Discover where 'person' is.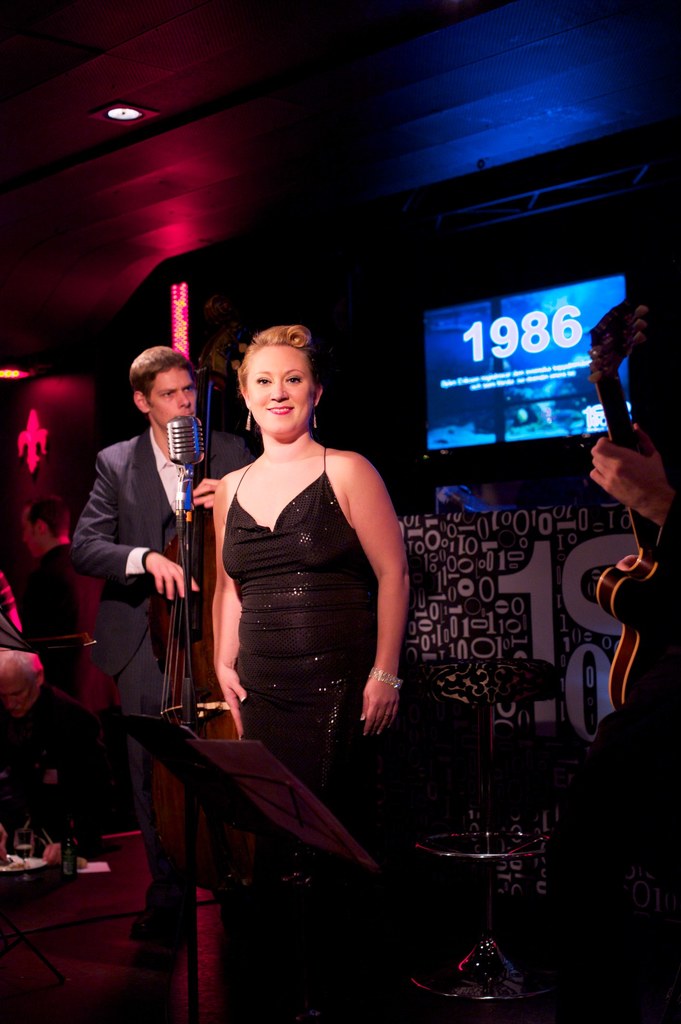
Discovered at bbox=[212, 325, 419, 856].
